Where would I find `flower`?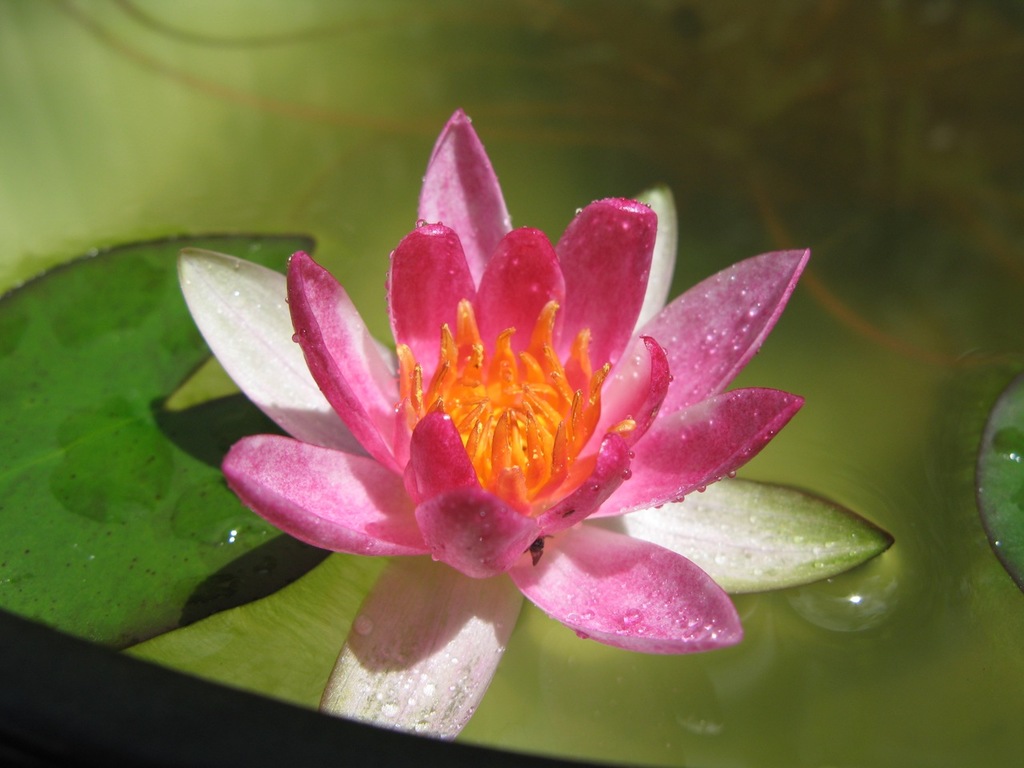
At x1=174 y1=112 x2=890 y2=742.
